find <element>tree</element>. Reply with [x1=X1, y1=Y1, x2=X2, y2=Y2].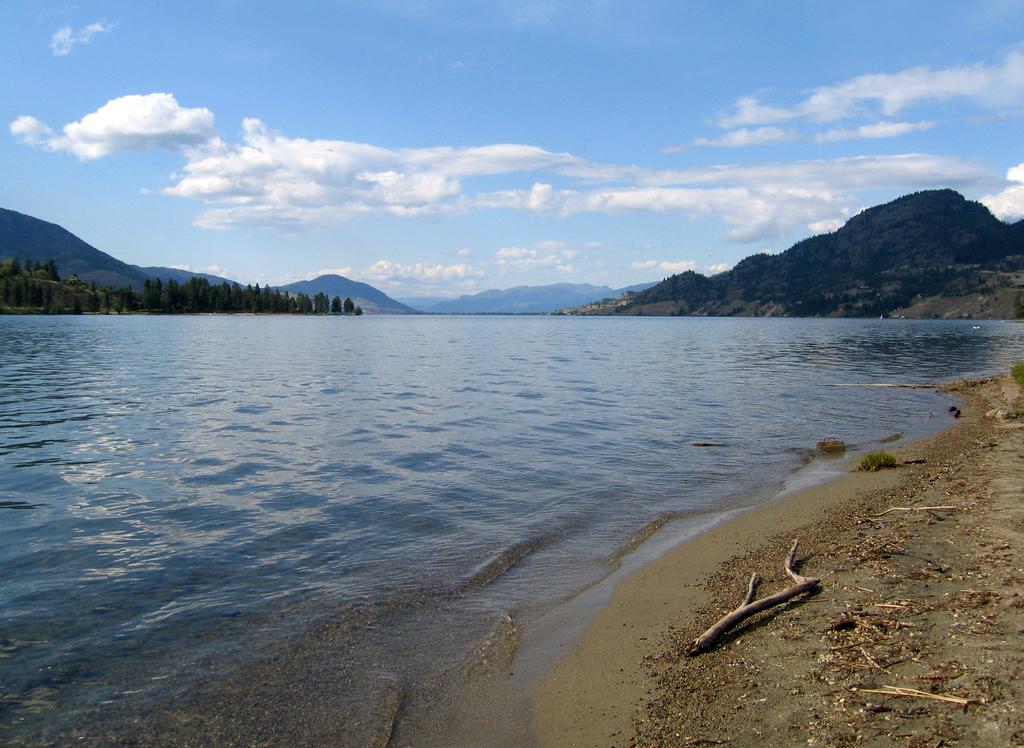
[x1=315, y1=289, x2=328, y2=314].
